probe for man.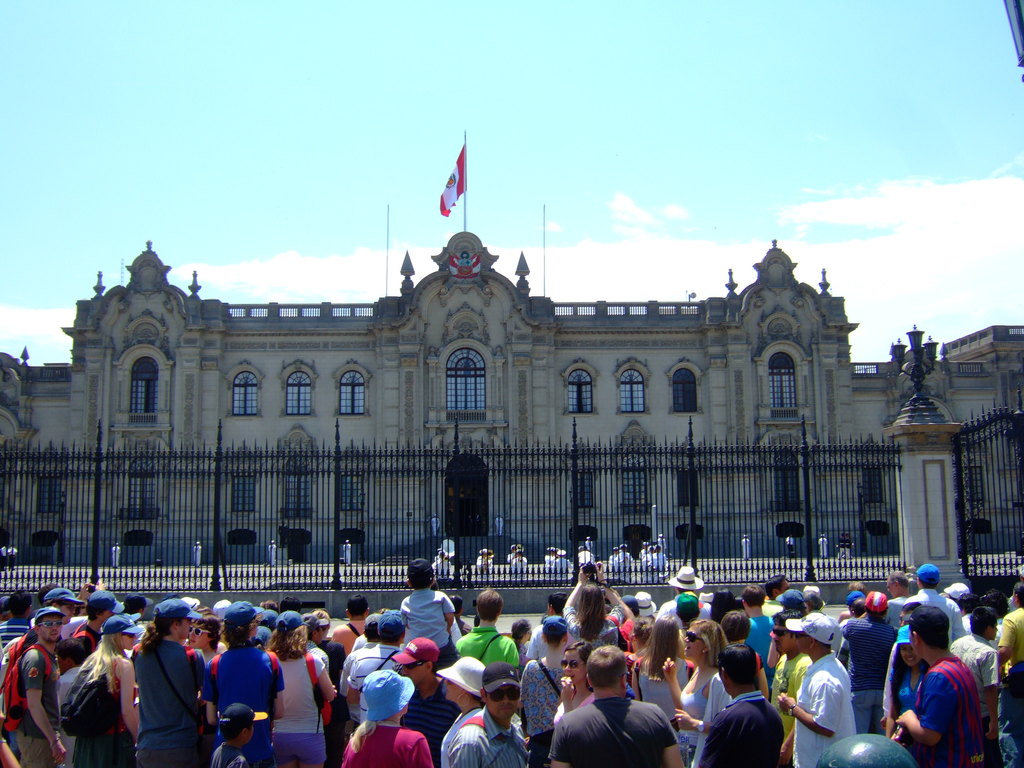
Probe result: [844,586,900,736].
